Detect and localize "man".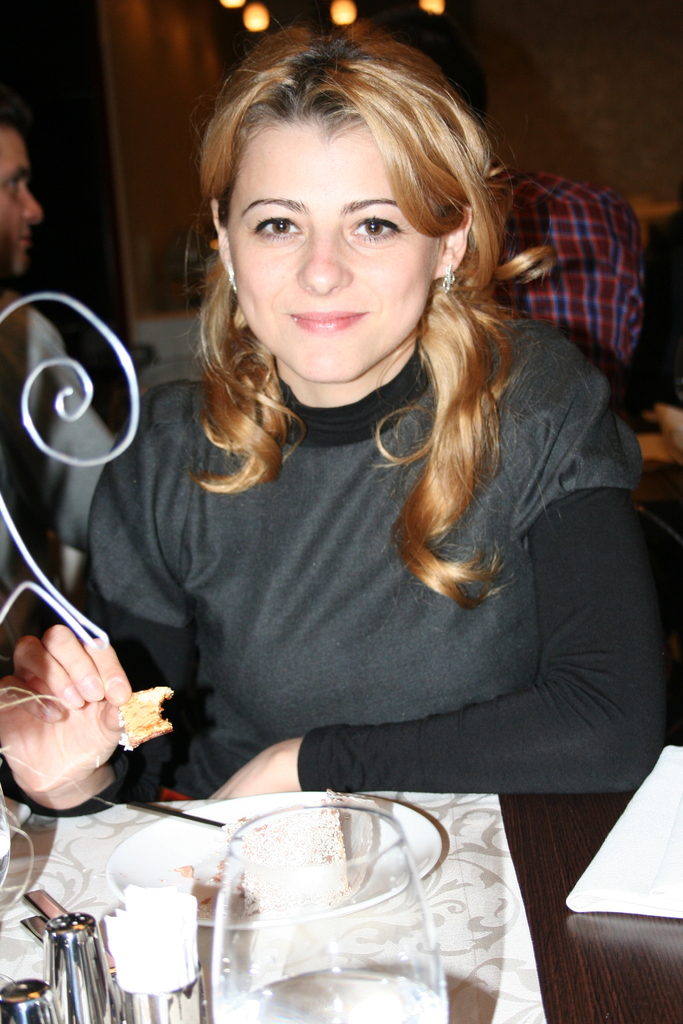
Localized at select_region(0, 115, 119, 660).
